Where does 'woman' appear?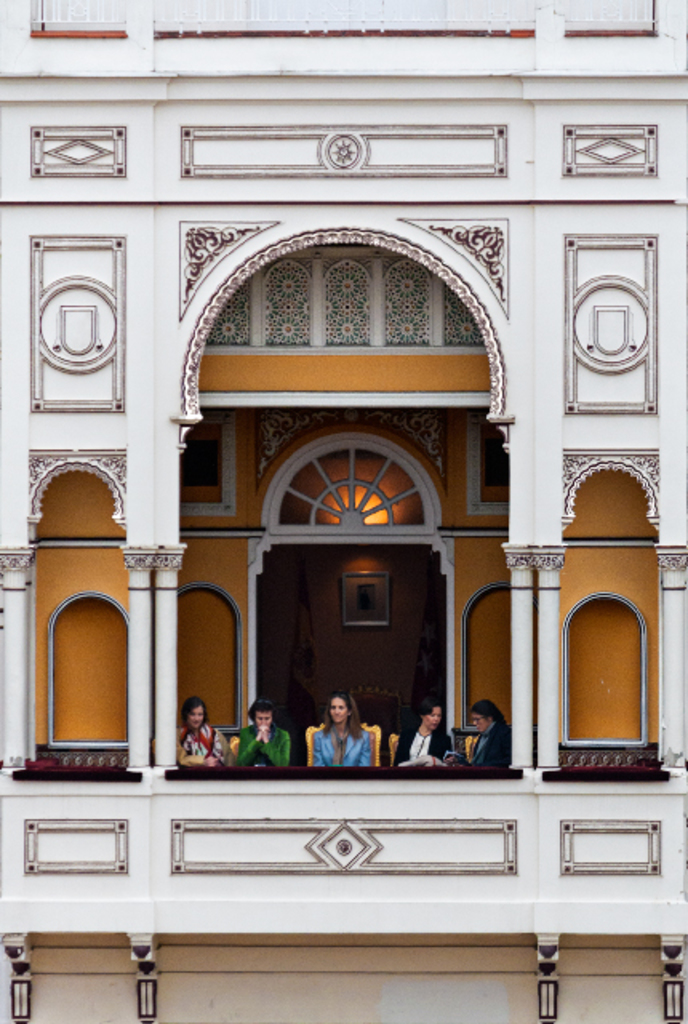
Appears at box(301, 690, 386, 760).
